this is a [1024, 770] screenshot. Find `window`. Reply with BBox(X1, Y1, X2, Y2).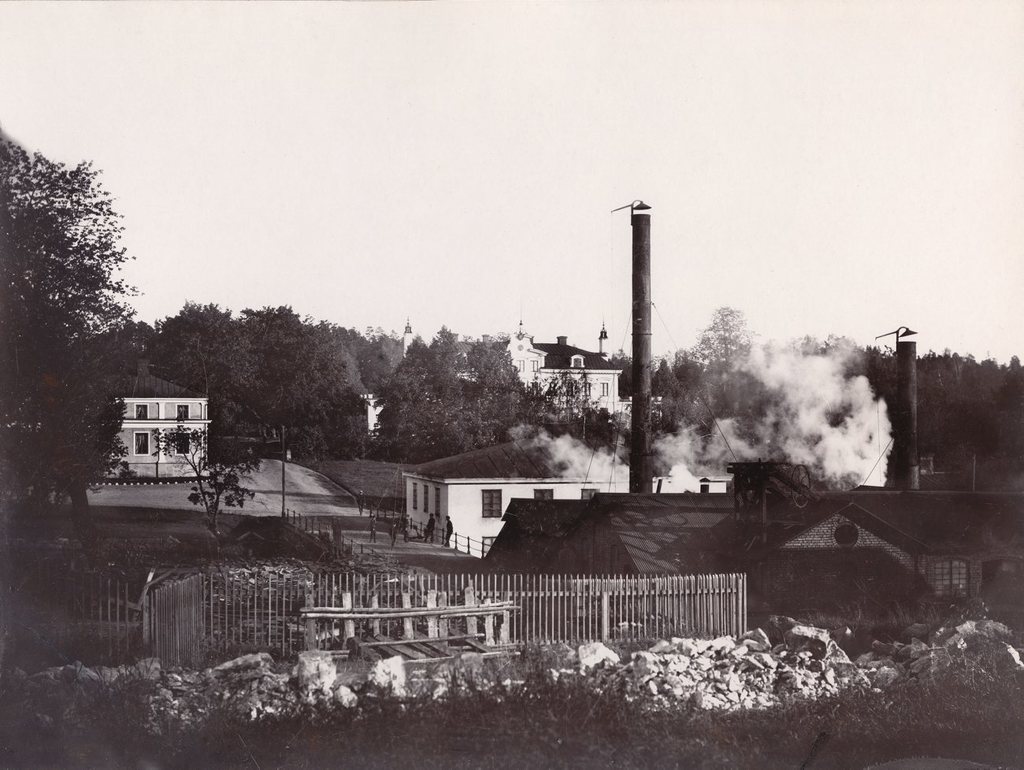
BBox(135, 405, 147, 425).
